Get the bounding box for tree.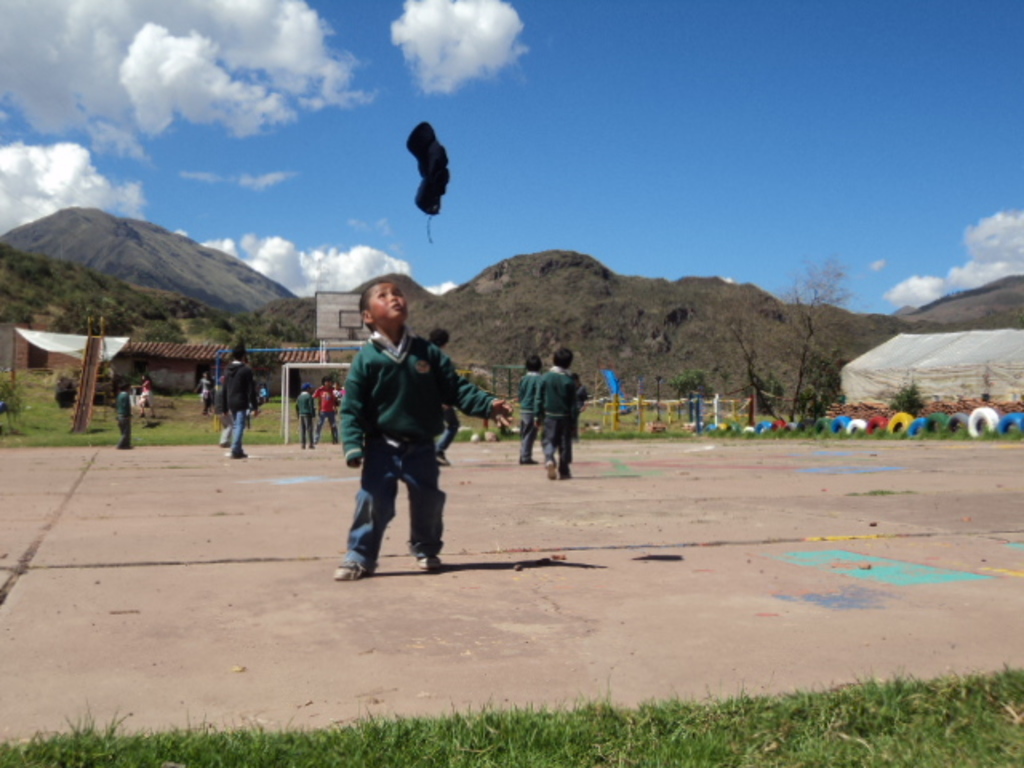
locate(662, 363, 712, 400).
